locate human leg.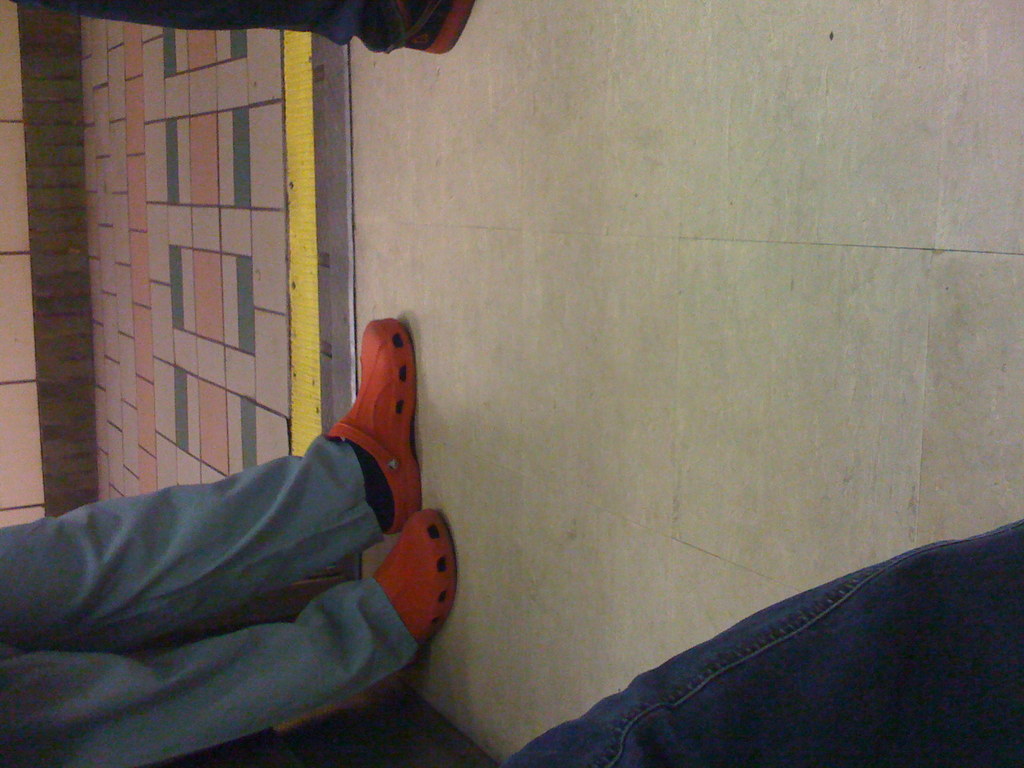
Bounding box: x1=0 y1=305 x2=422 y2=648.
